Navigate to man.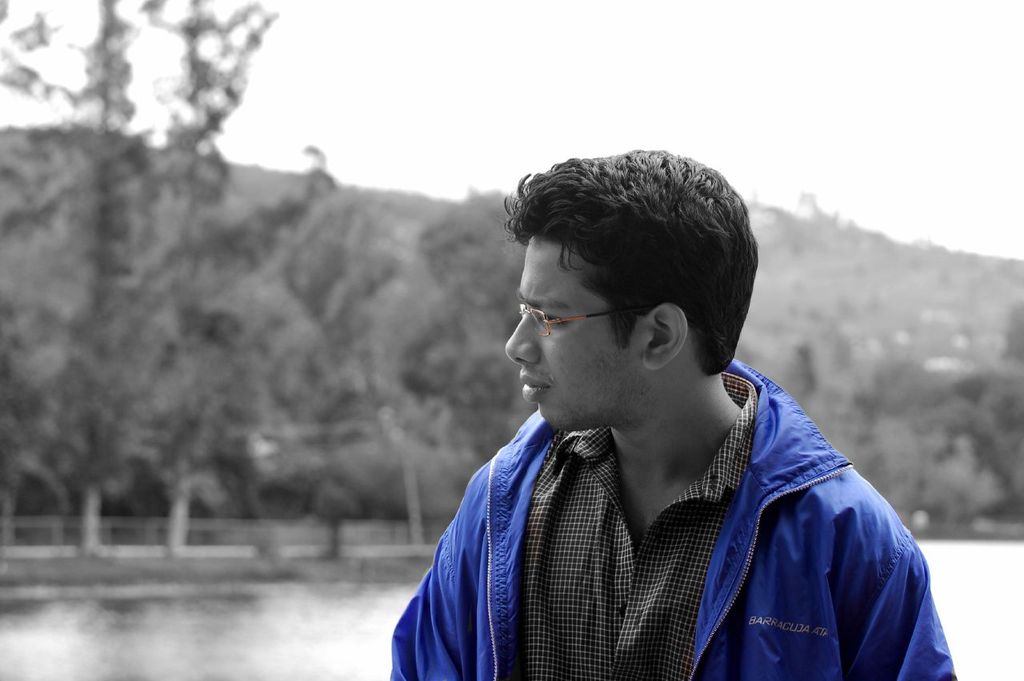
Navigation target: pyautogui.locateOnScreen(382, 149, 961, 680).
